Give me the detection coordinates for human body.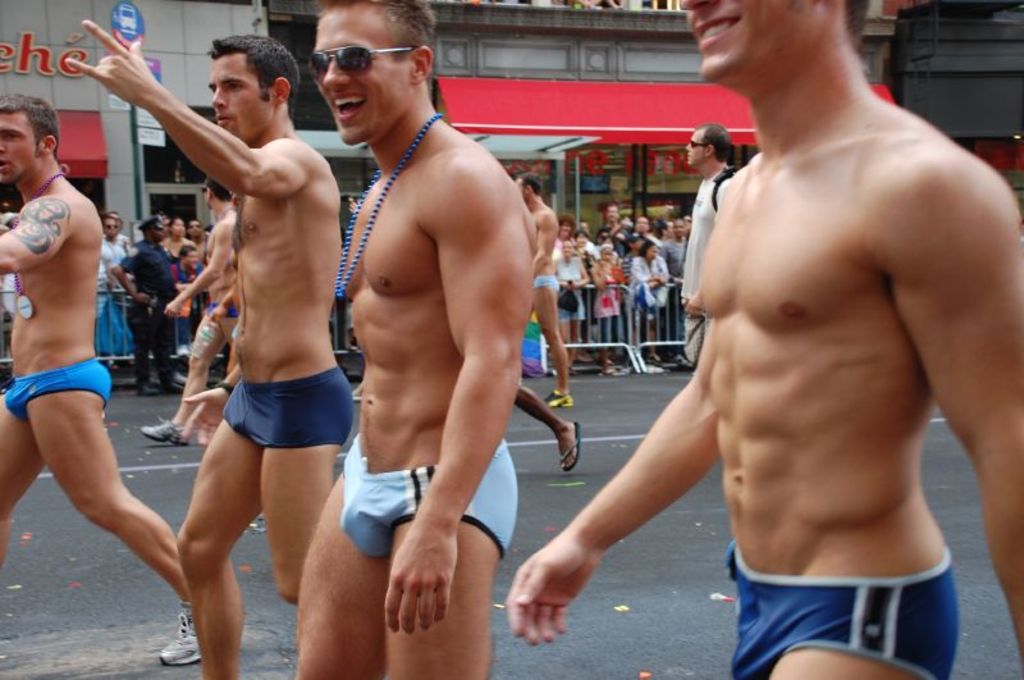
[left=63, top=19, right=352, bottom=679].
